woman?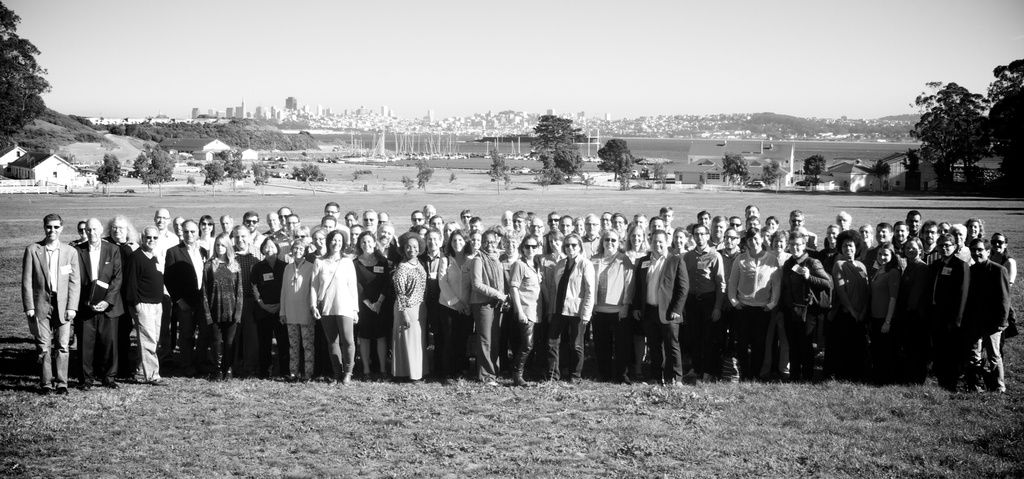
(left=248, top=237, right=292, bottom=379)
